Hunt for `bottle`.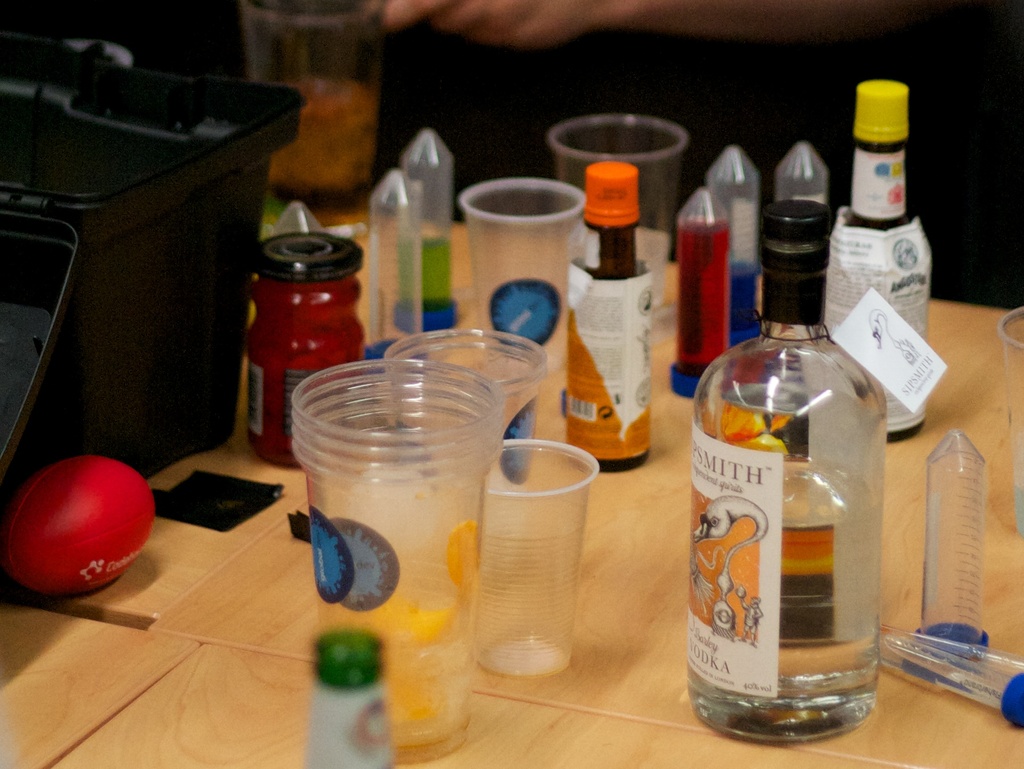
Hunted down at 243, 235, 369, 460.
